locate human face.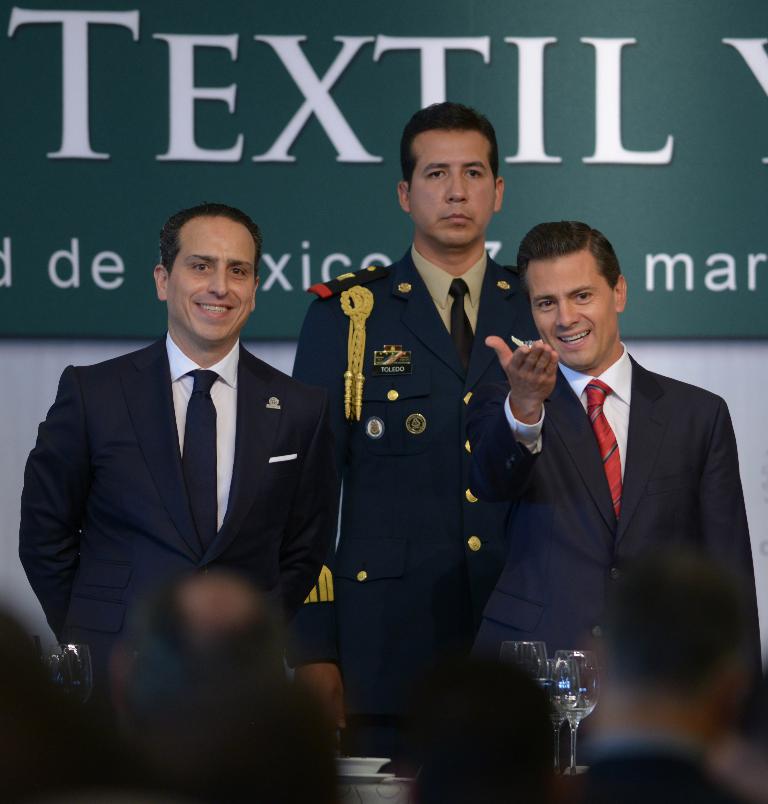
Bounding box: detection(523, 244, 618, 366).
